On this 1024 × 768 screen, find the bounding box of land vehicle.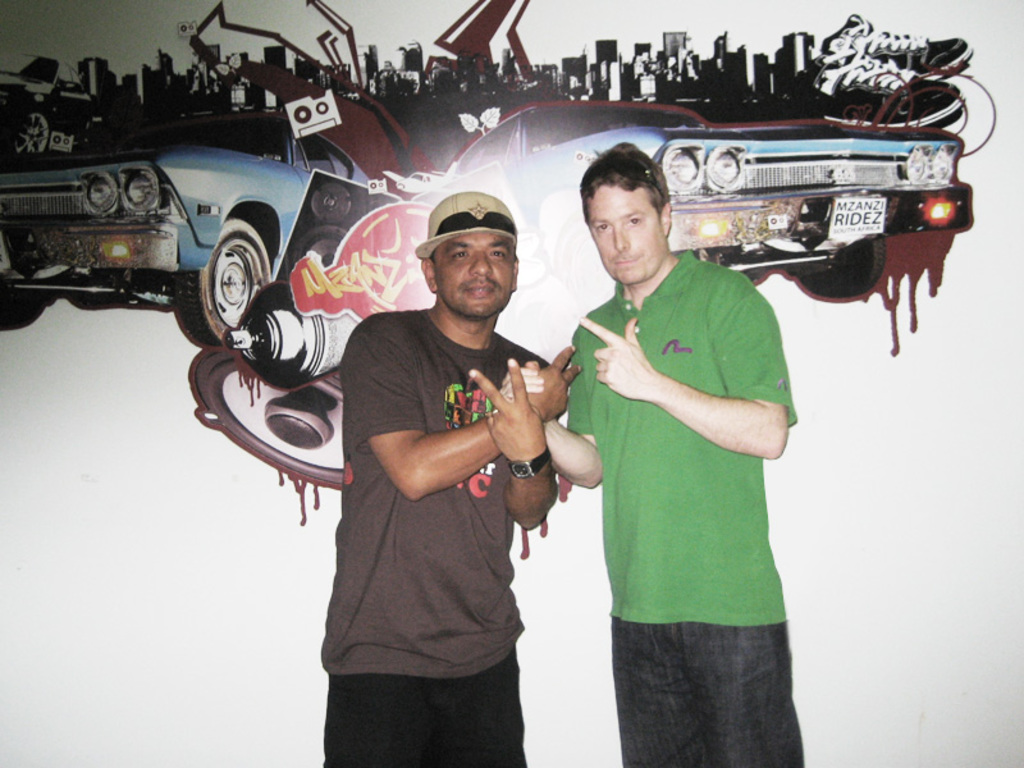
Bounding box: (0,47,93,110).
